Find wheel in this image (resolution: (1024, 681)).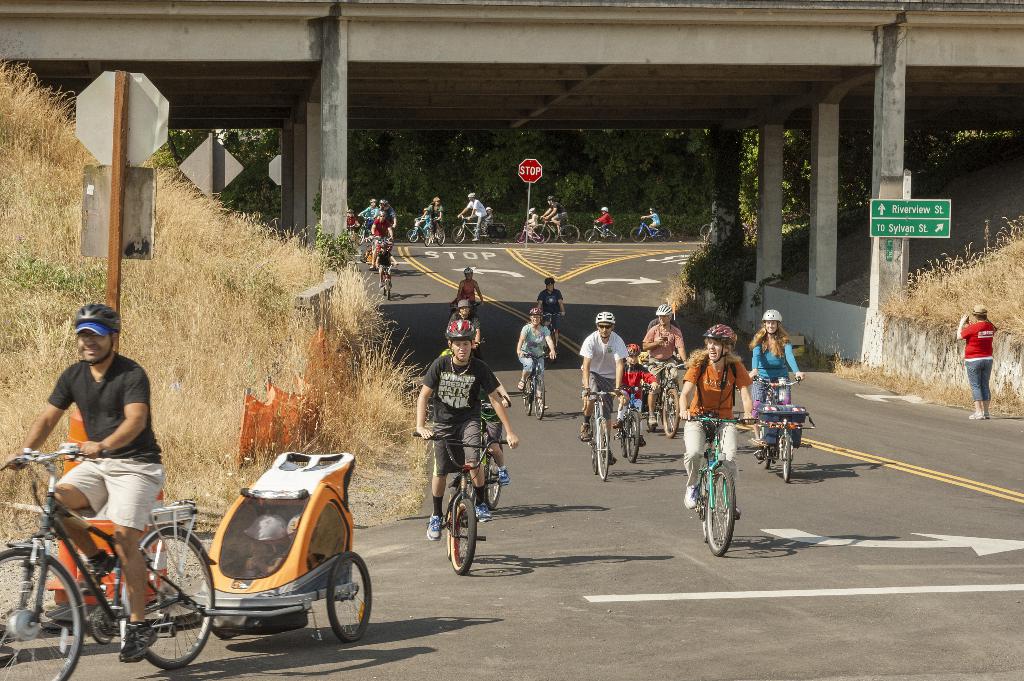
x1=593, y1=414, x2=625, y2=479.
